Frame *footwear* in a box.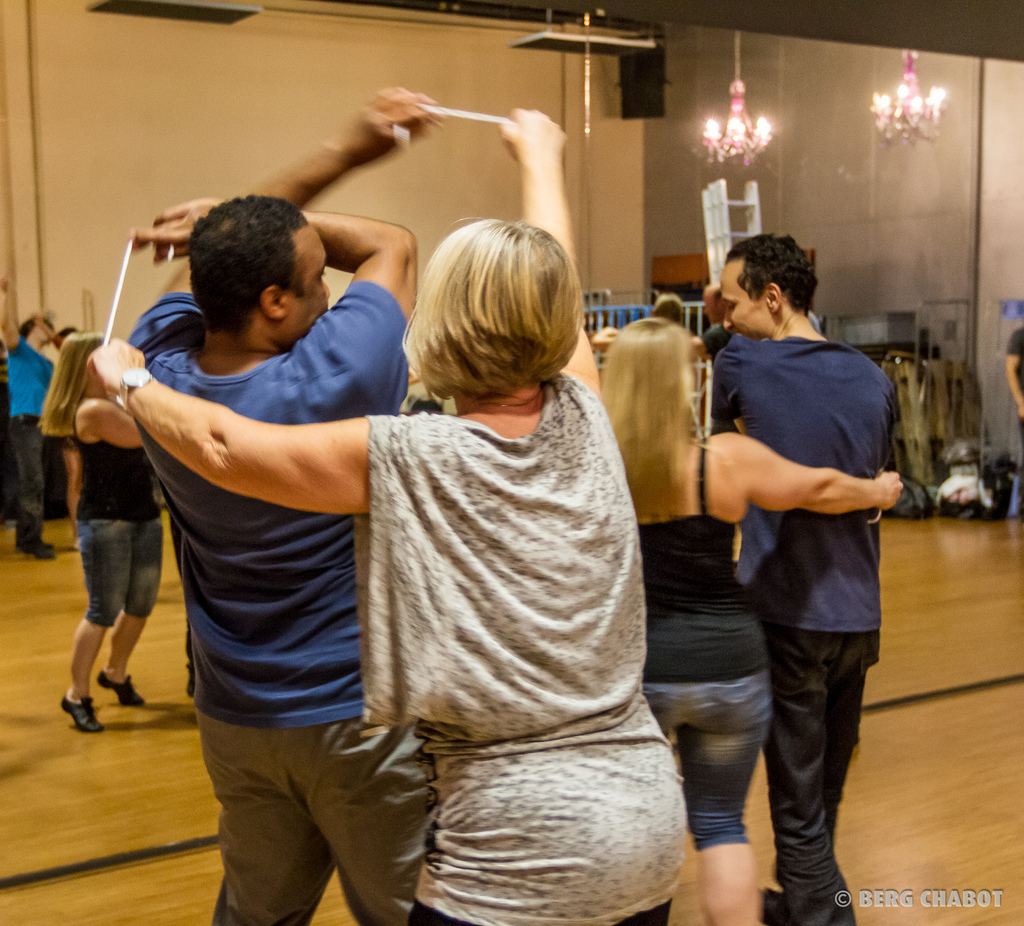
region(99, 670, 143, 706).
